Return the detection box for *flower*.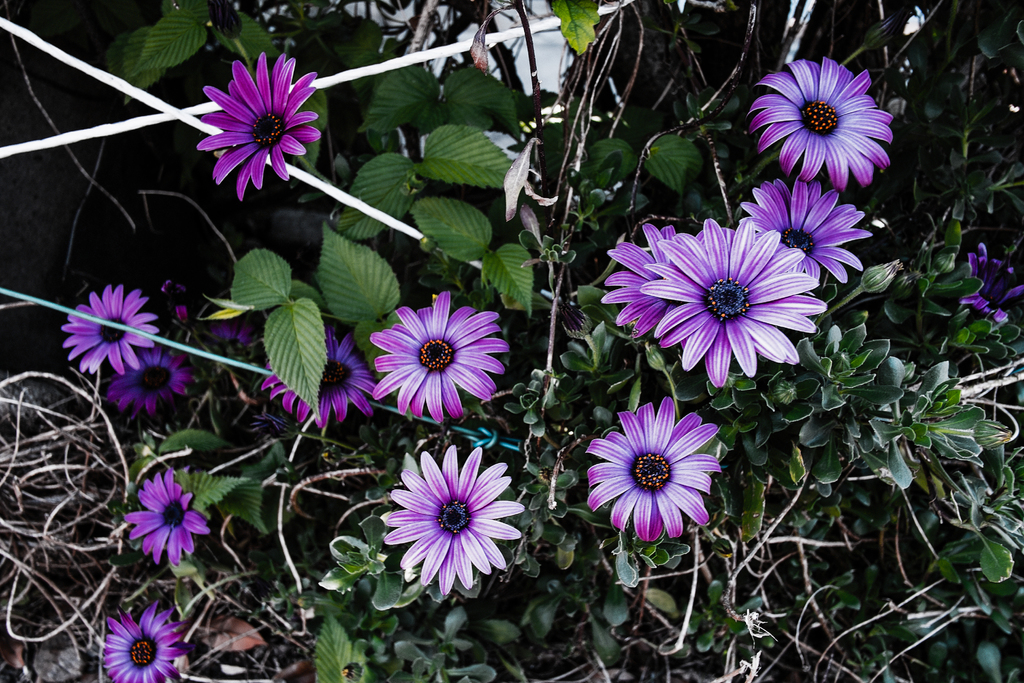
63/283/161/372.
